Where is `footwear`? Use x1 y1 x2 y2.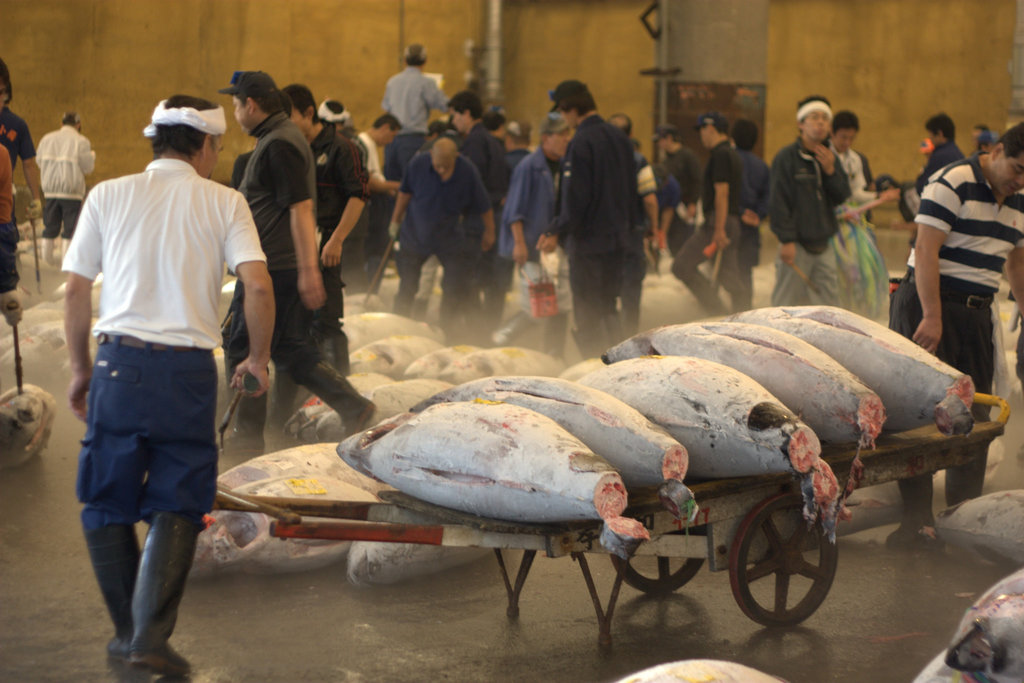
943 441 988 509.
